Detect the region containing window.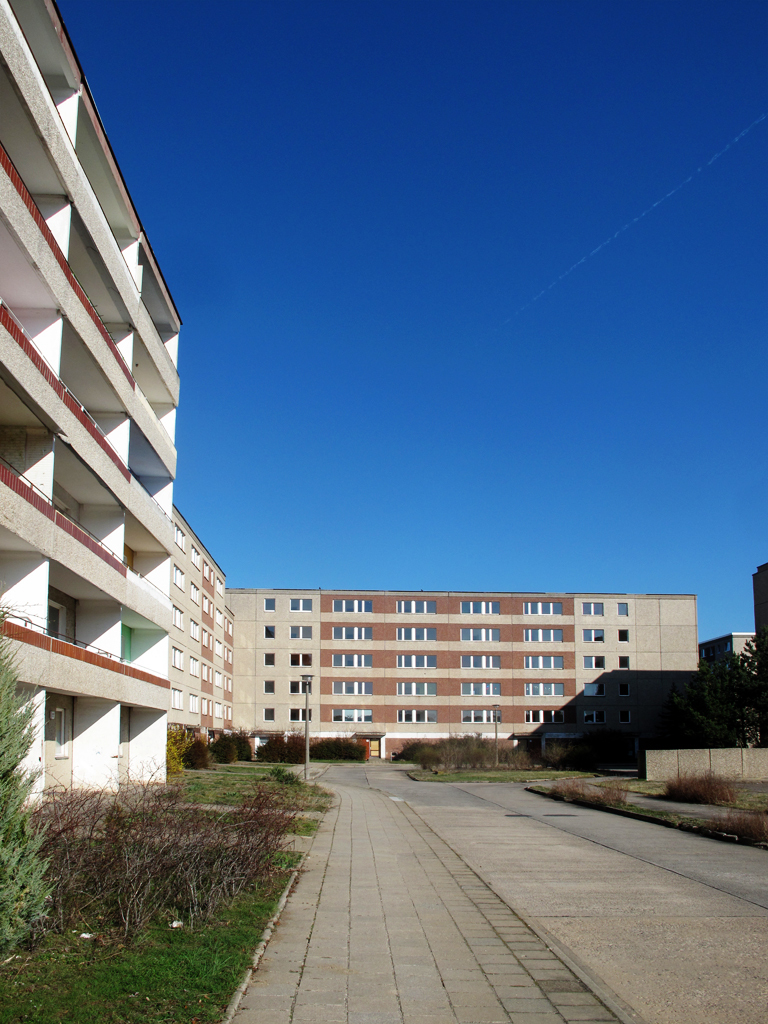
rect(171, 686, 185, 709).
